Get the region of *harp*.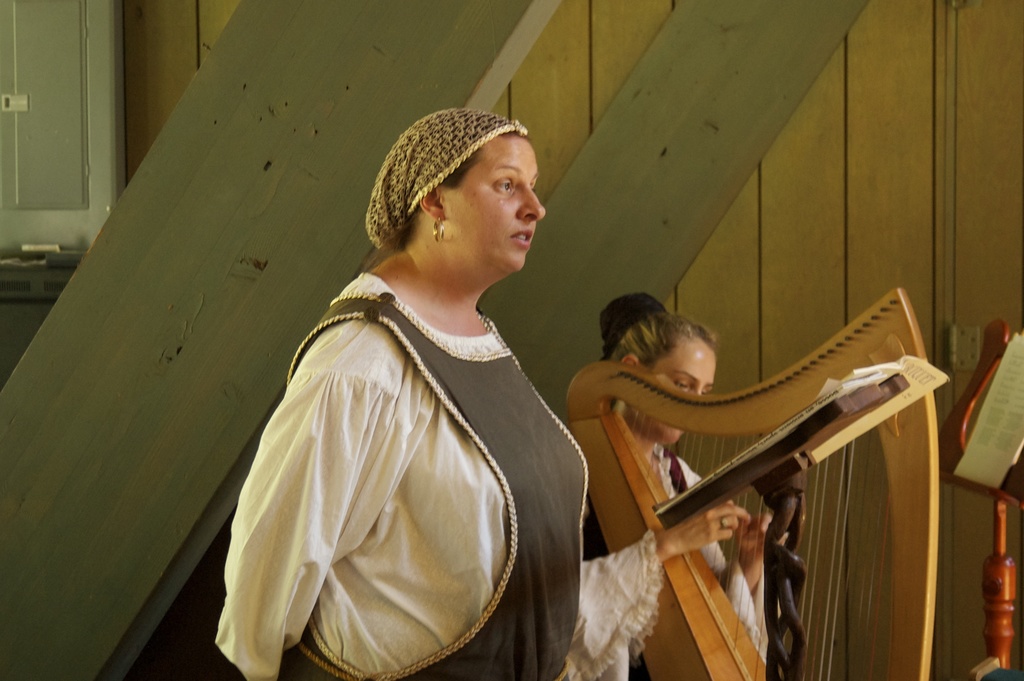
select_region(566, 289, 941, 680).
